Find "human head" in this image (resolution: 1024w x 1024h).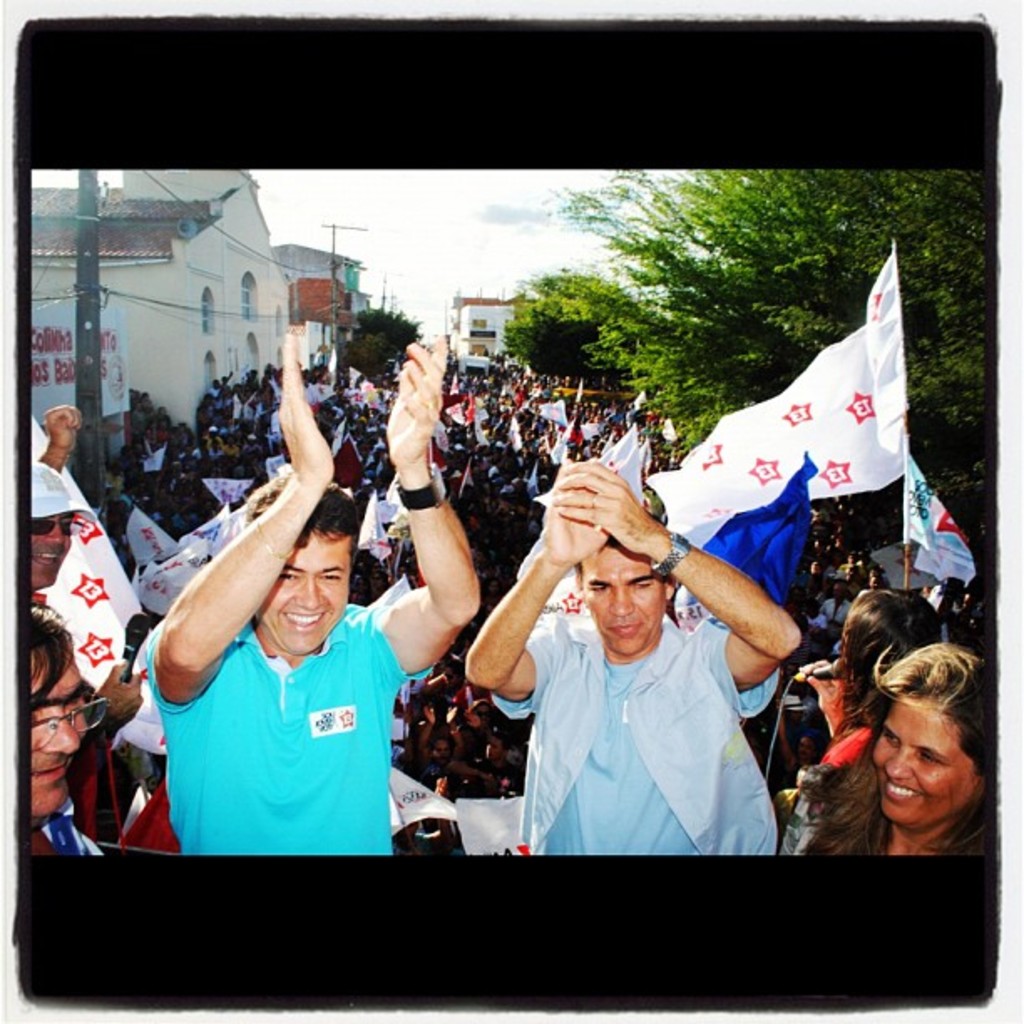
[left=870, top=643, right=996, bottom=832].
